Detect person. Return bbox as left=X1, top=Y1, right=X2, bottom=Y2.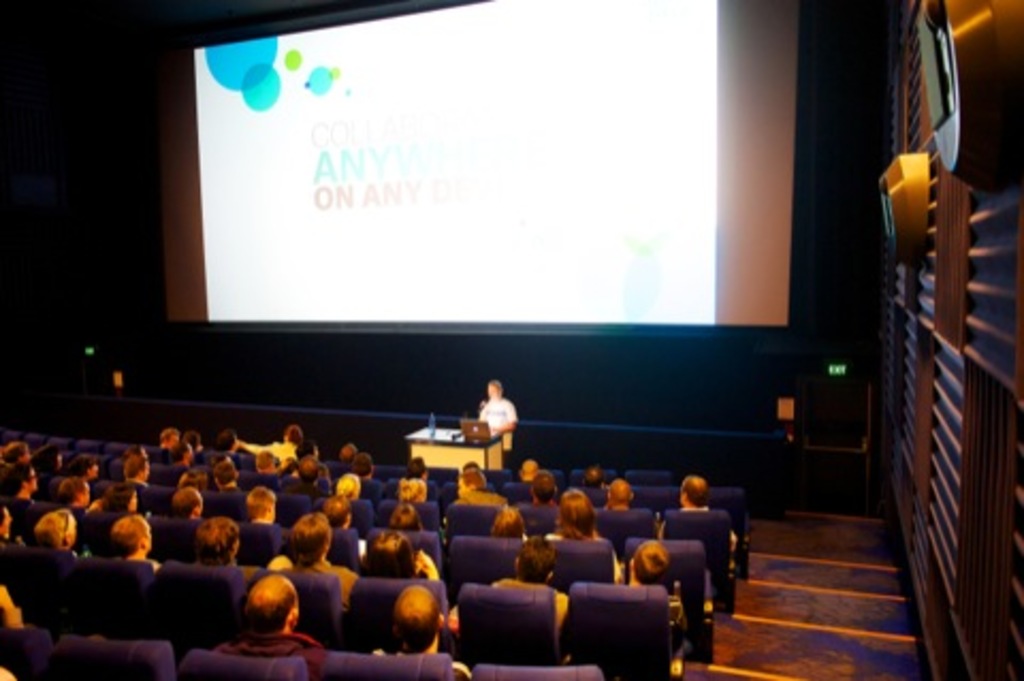
left=548, top=487, right=610, bottom=547.
